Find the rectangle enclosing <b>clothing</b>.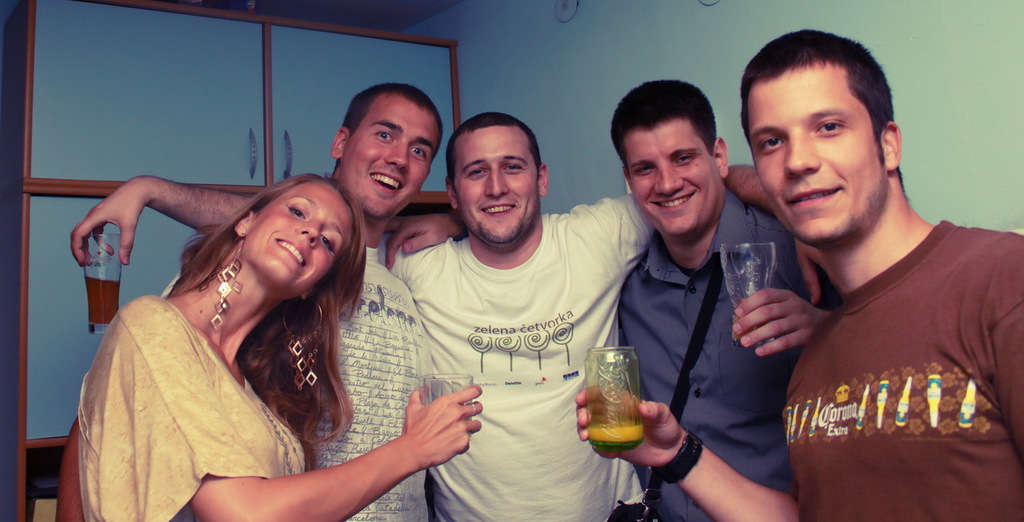
[78, 293, 314, 521].
